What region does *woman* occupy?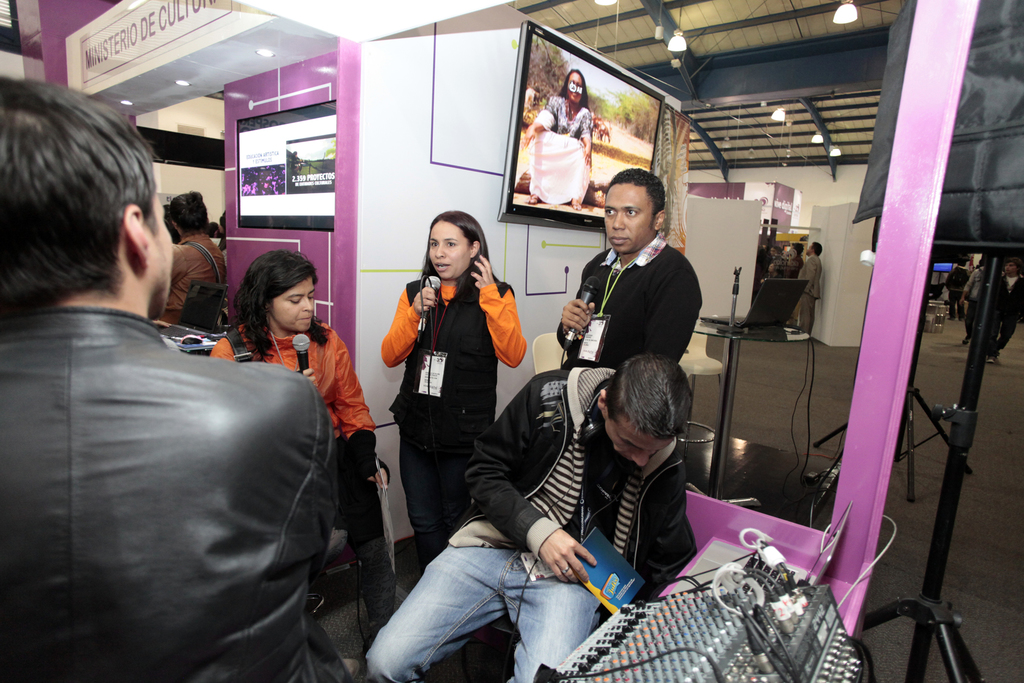
x1=381 y1=210 x2=528 y2=573.
